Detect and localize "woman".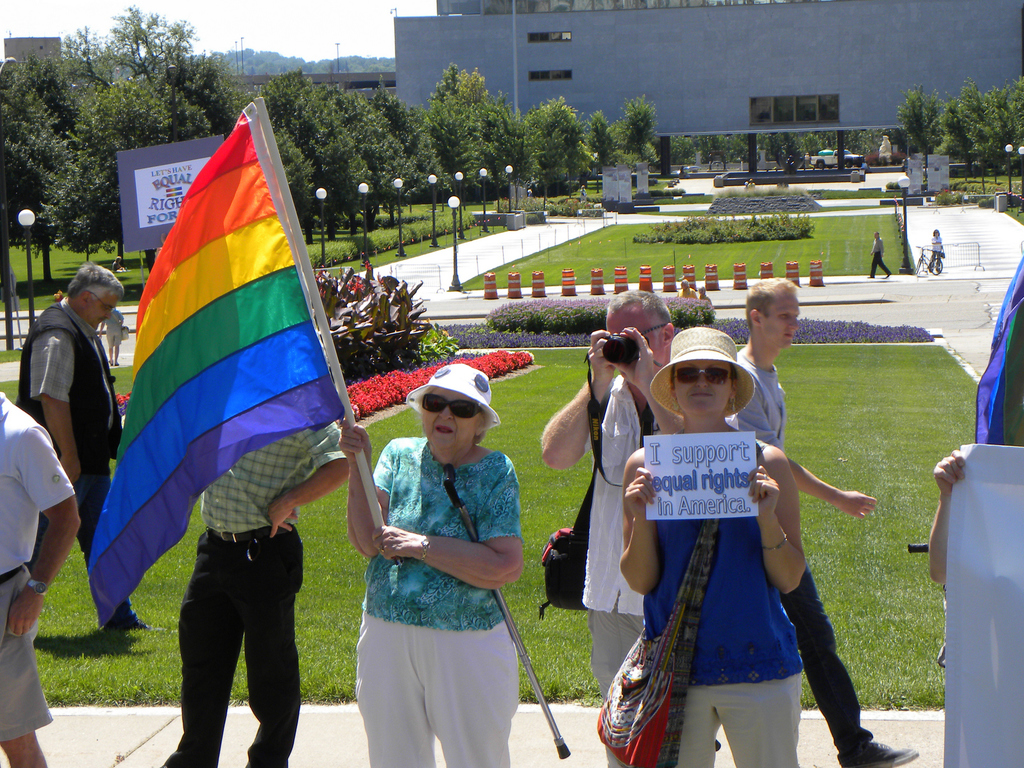
Localized at pyautogui.locateOnScreen(616, 321, 808, 767).
